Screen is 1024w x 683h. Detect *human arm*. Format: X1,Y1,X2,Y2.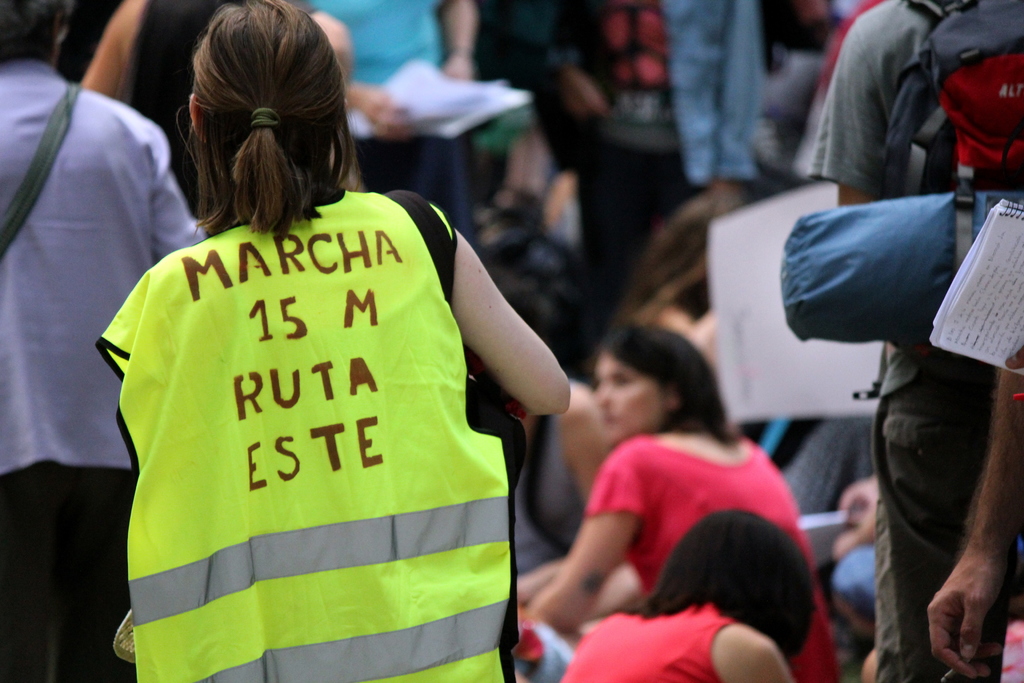
717,627,796,682.
